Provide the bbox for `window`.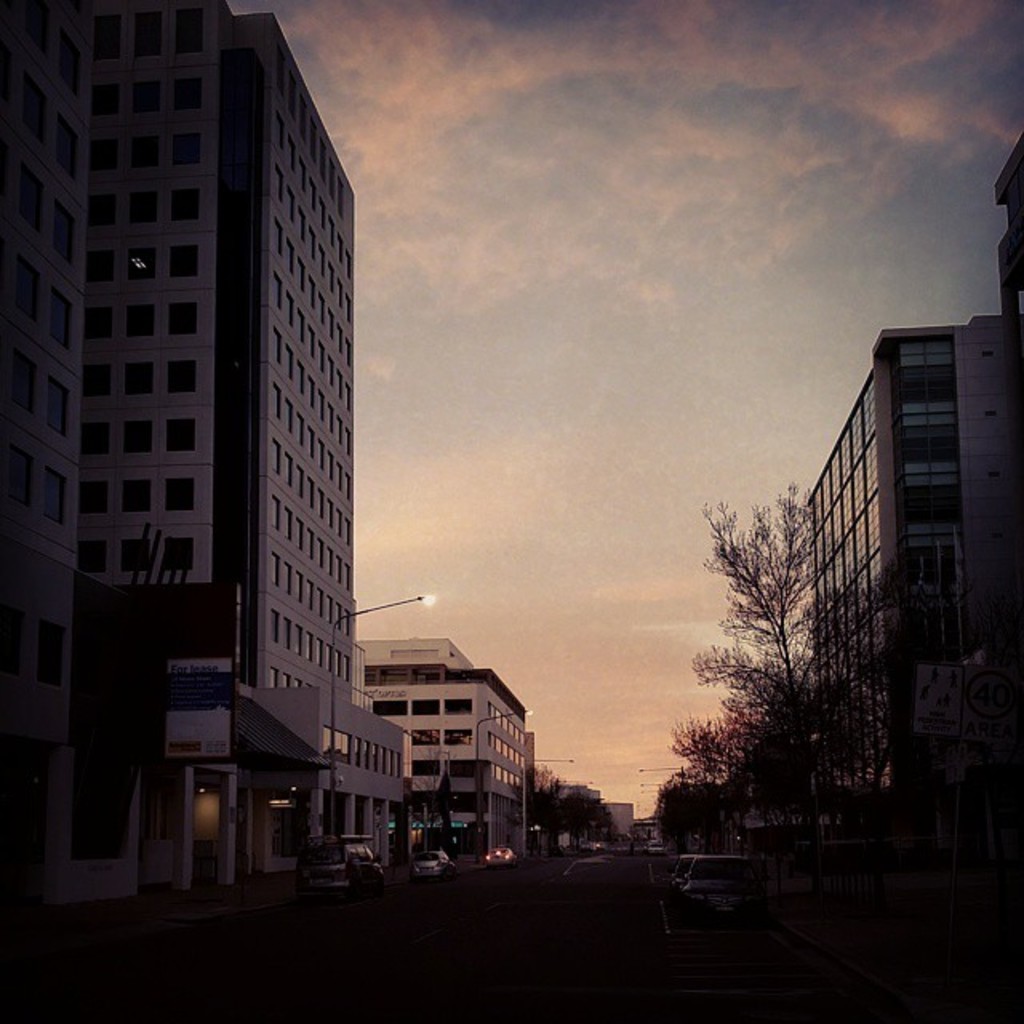
Rect(898, 341, 950, 365).
